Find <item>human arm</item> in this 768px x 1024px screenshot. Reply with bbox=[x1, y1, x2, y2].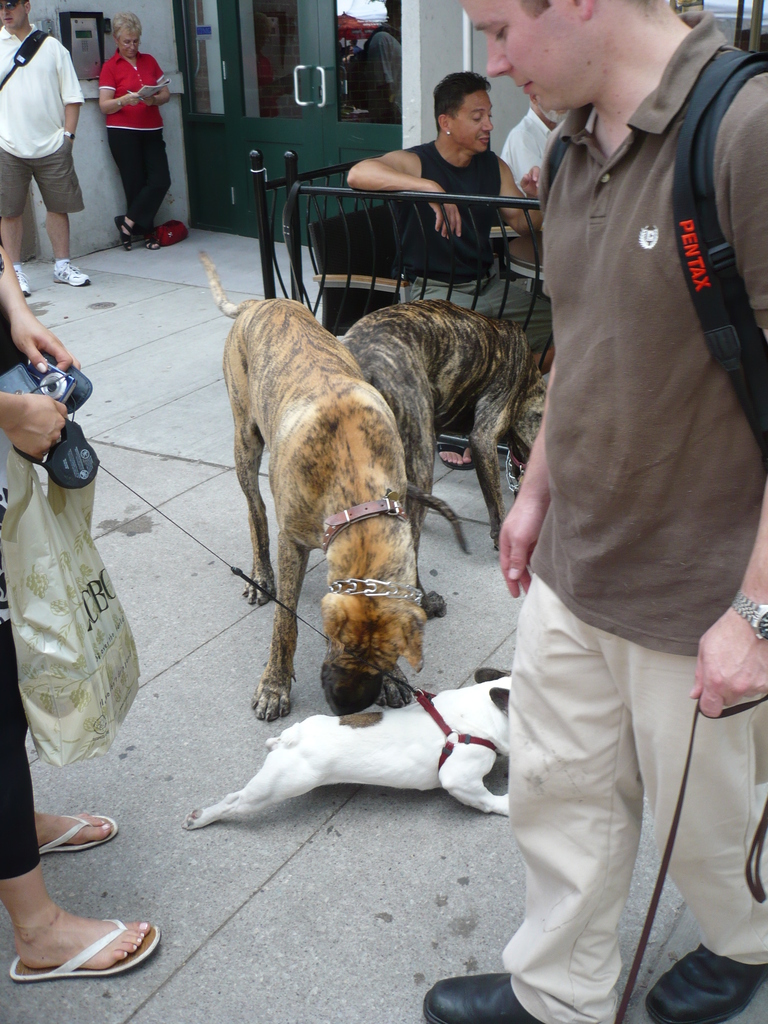
bbox=[492, 156, 548, 245].
